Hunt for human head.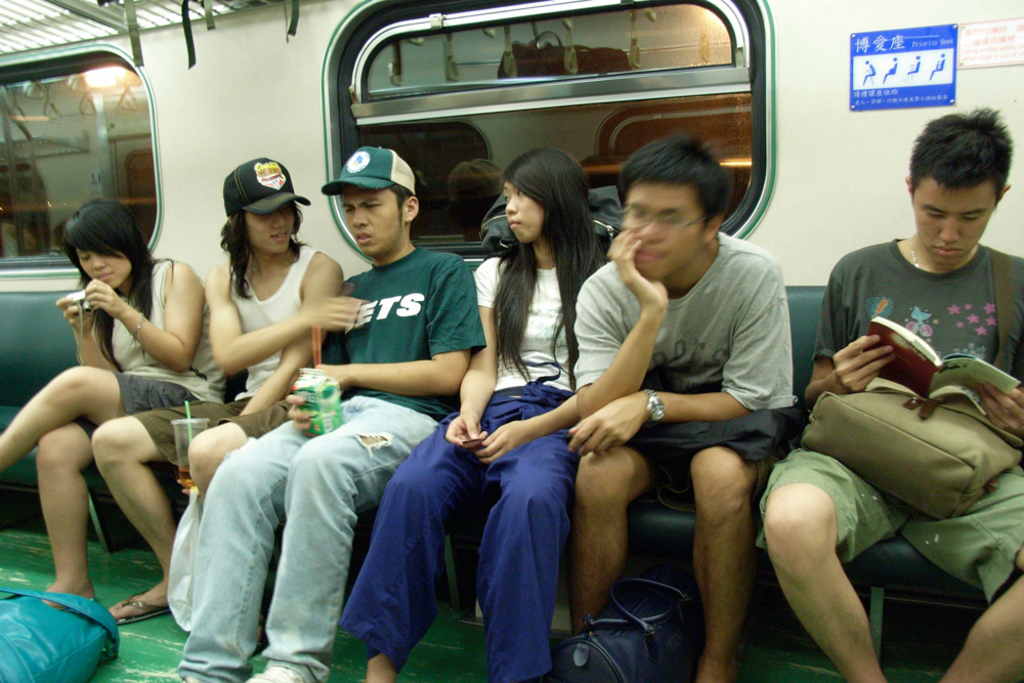
Hunted down at locate(615, 138, 729, 287).
